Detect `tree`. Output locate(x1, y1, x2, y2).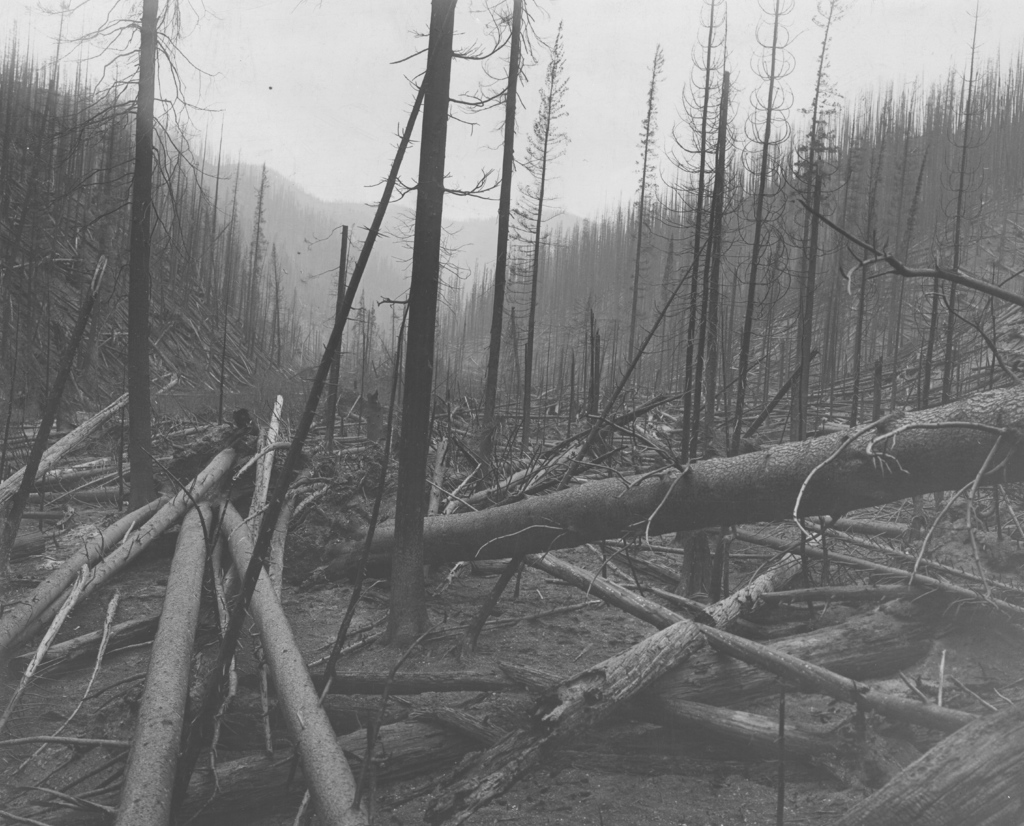
locate(0, 0, 129, 498).
